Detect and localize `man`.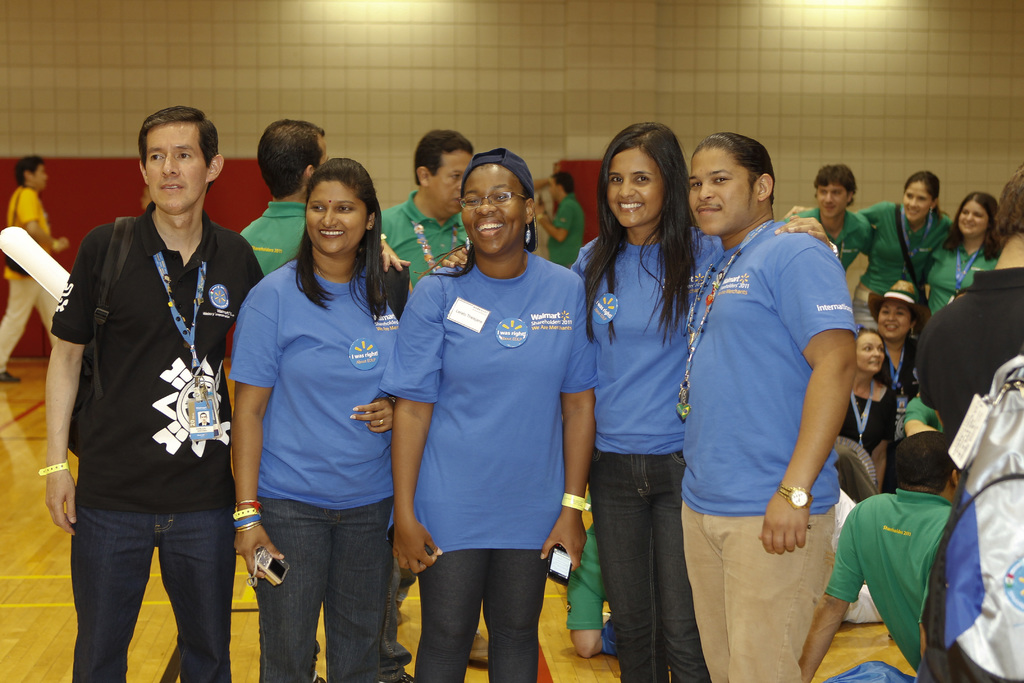
Localized at detection(789, 165, 874, 277).
